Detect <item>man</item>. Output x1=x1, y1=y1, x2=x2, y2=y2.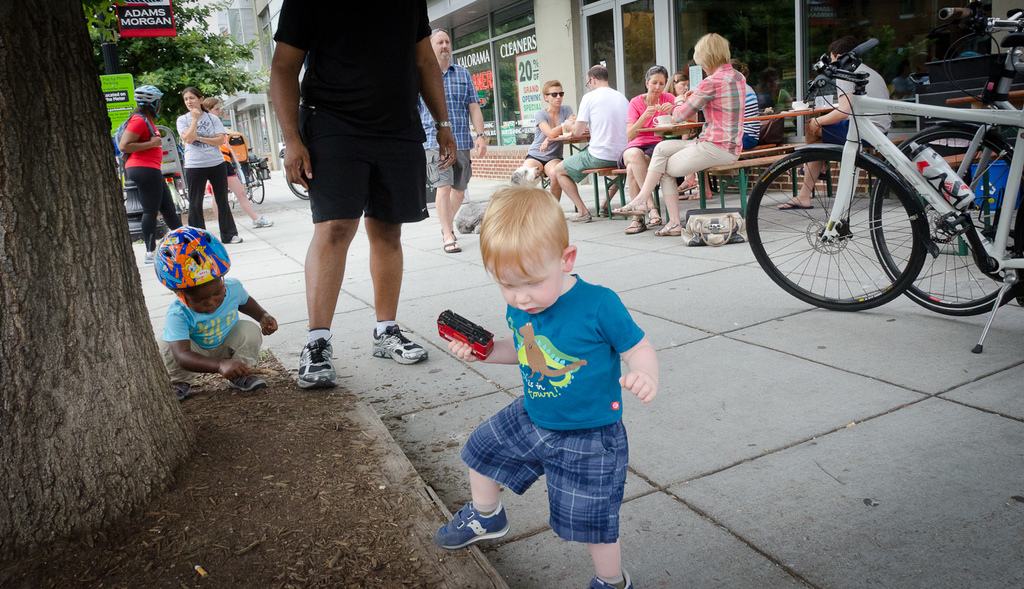
x1=554, y1=65, x2=631, y2=224.
